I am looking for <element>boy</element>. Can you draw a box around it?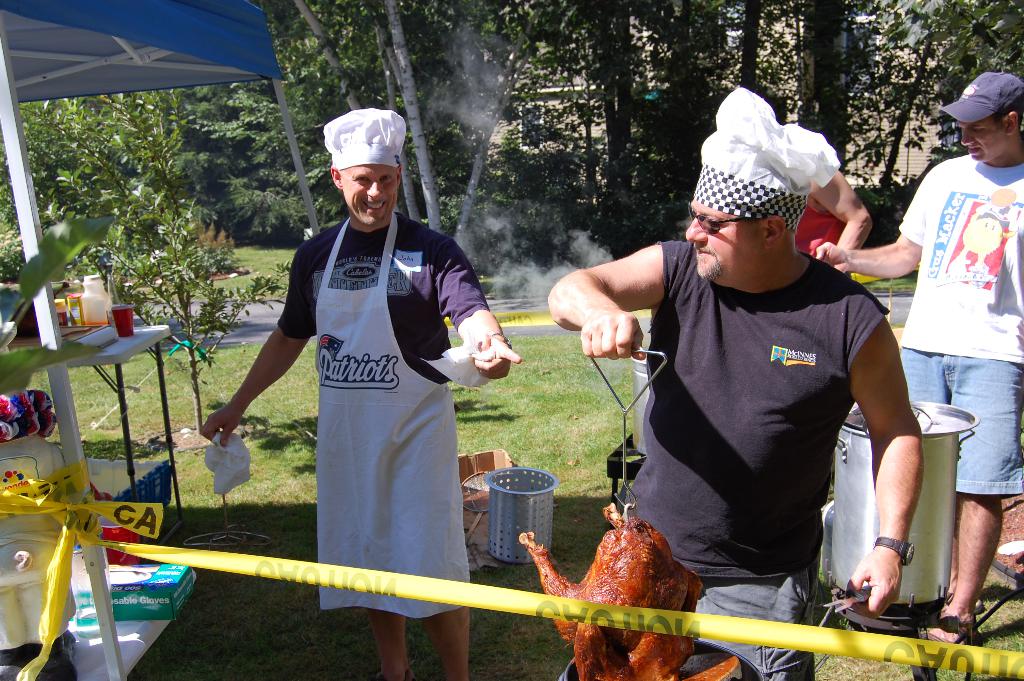
Sure, the bounding box is bbox(880, 107, 1020, 543).
